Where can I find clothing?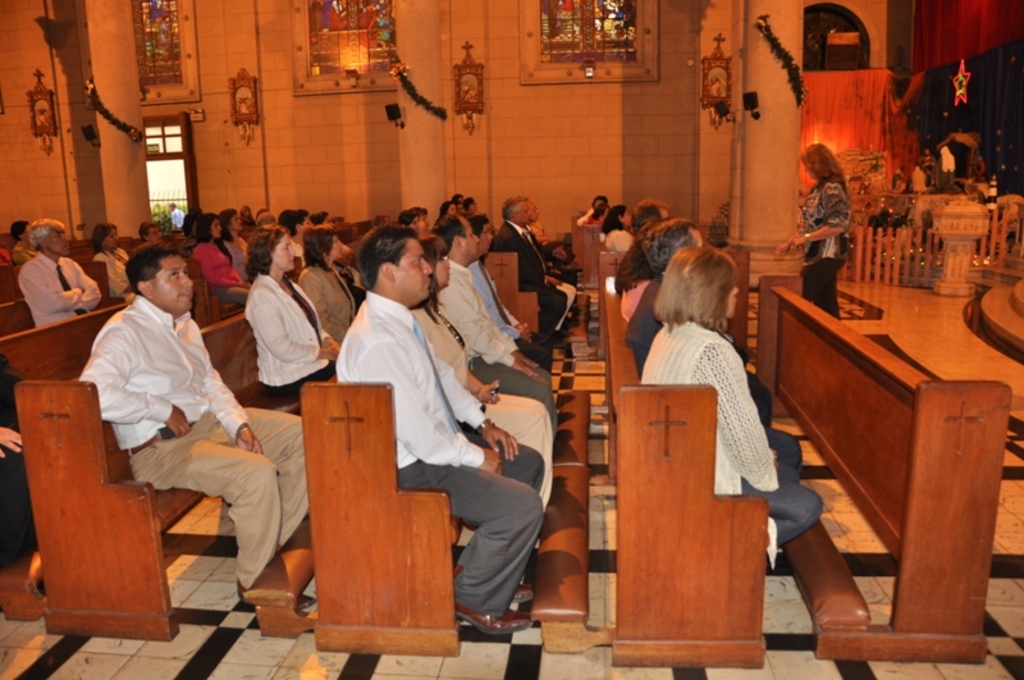
You can find it at BBox(401, 432, 540, 616).
